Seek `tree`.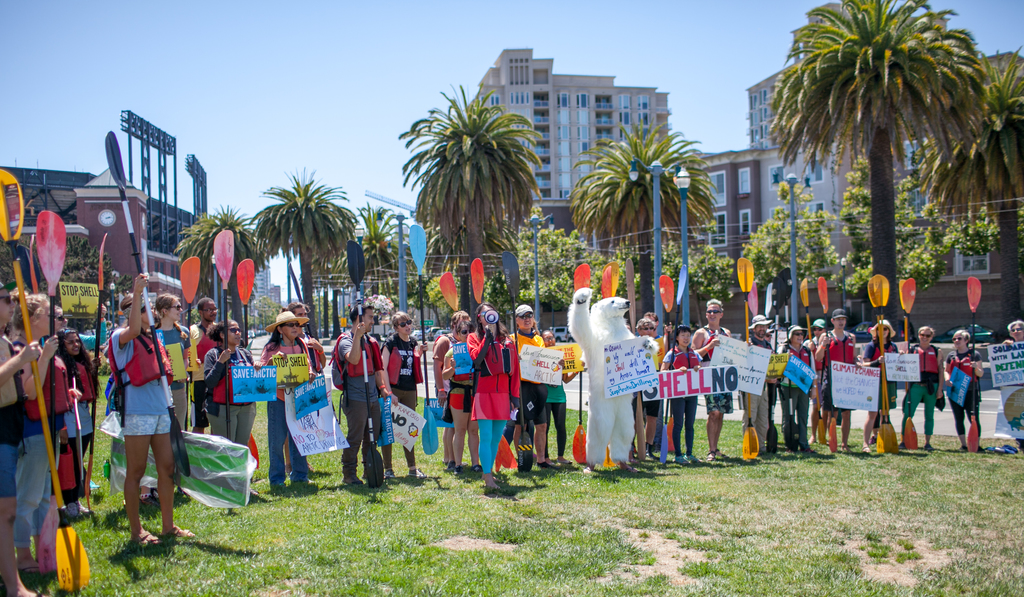
select_region(564, 117, 720, 328).
